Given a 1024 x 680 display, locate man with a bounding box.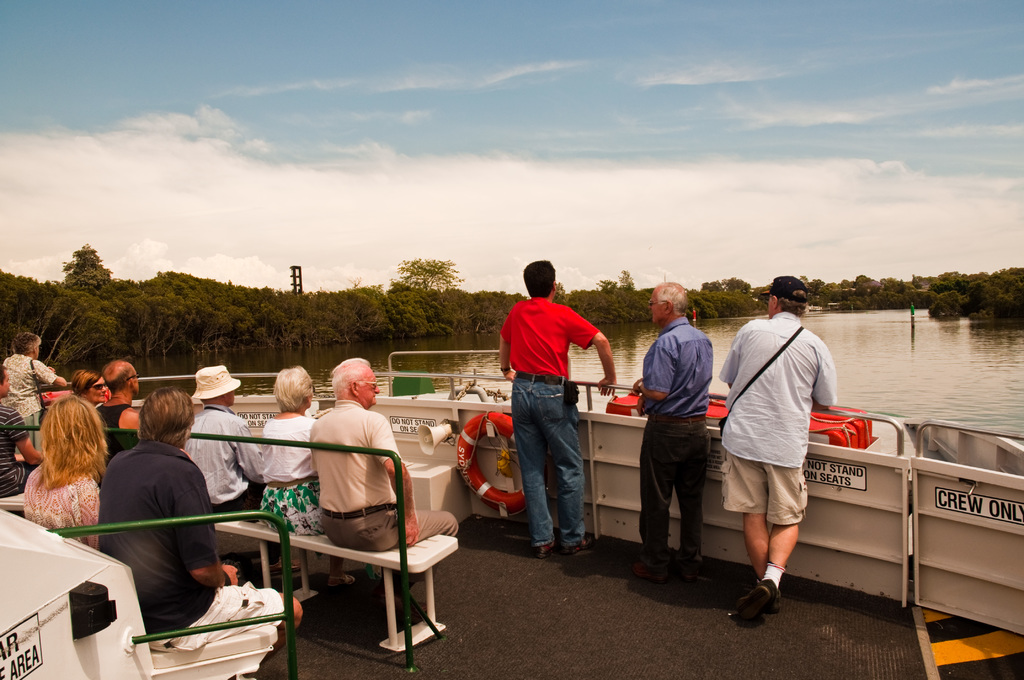
Located: [x1=188, y1=366, x2=265, y2=512].
